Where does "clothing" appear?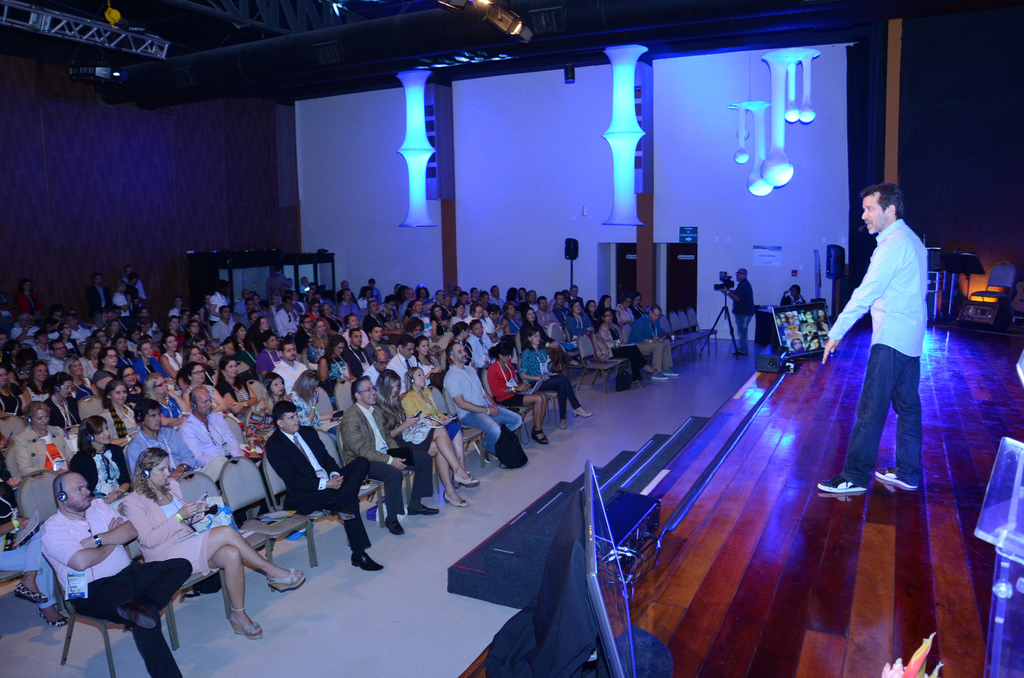
Appears at [181, 403, 247, 467].
